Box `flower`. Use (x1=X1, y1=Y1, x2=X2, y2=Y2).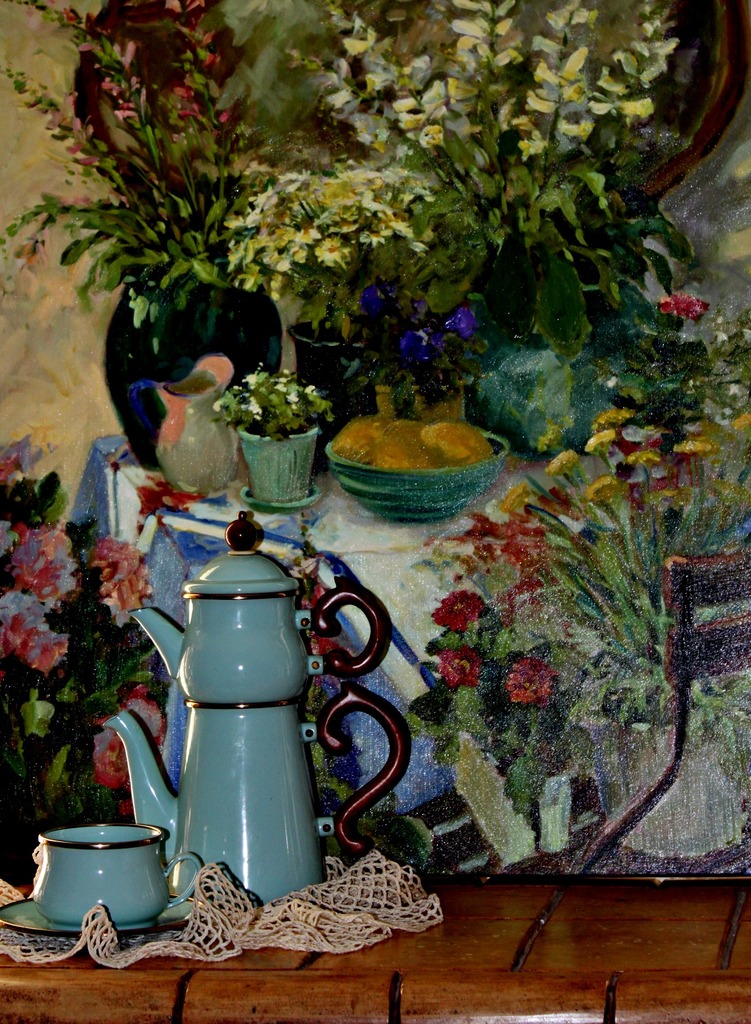
(x1=588, y1=469, x2=623, y2=511).
